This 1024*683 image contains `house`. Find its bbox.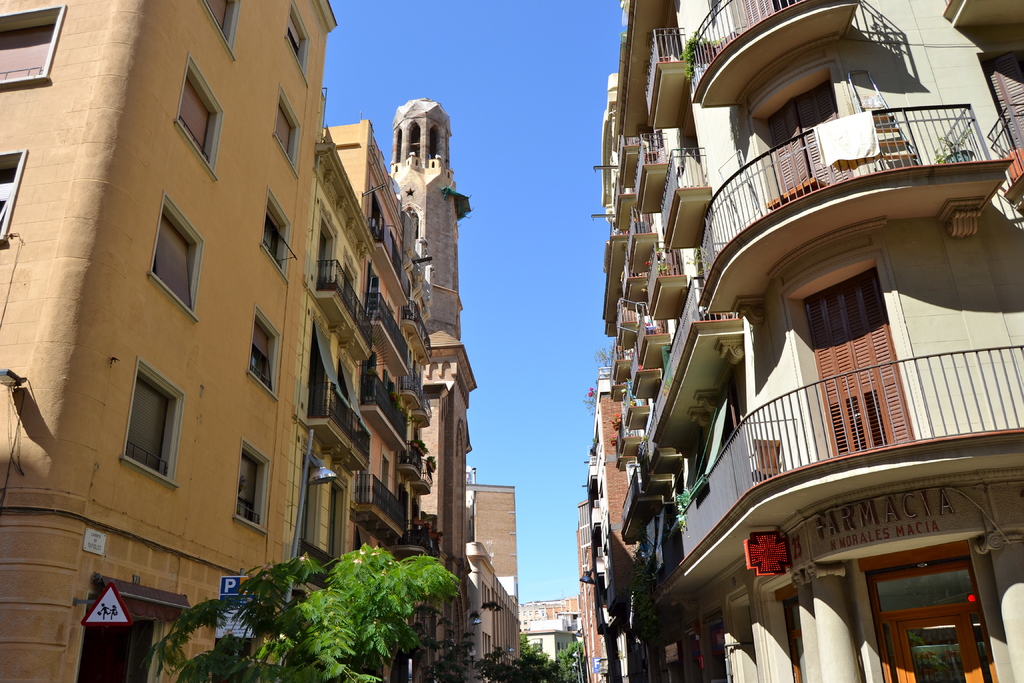
crop(598, 0, 1022, 682).
